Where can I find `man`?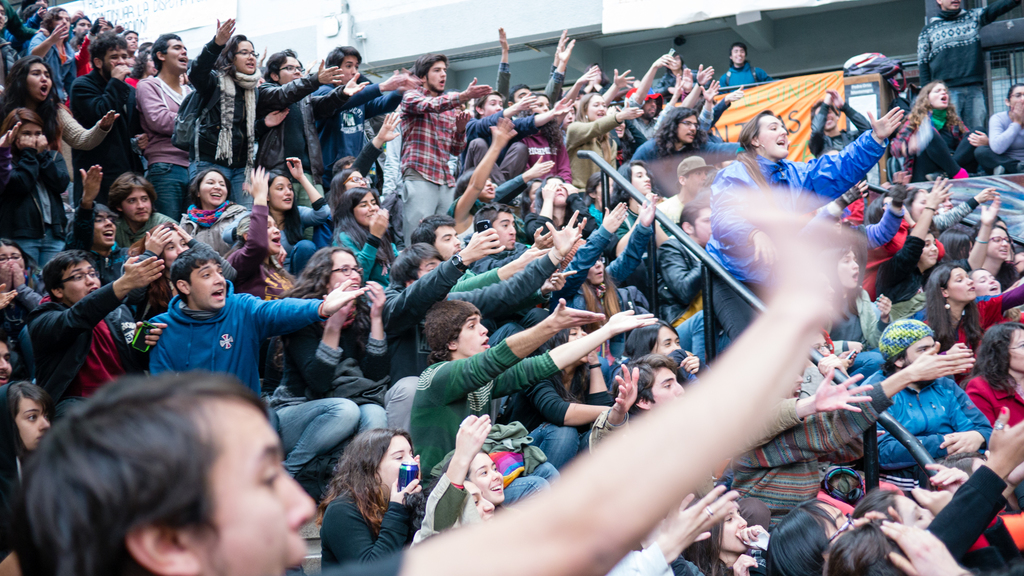
You can find it at region(33, 248, 165, 420).
